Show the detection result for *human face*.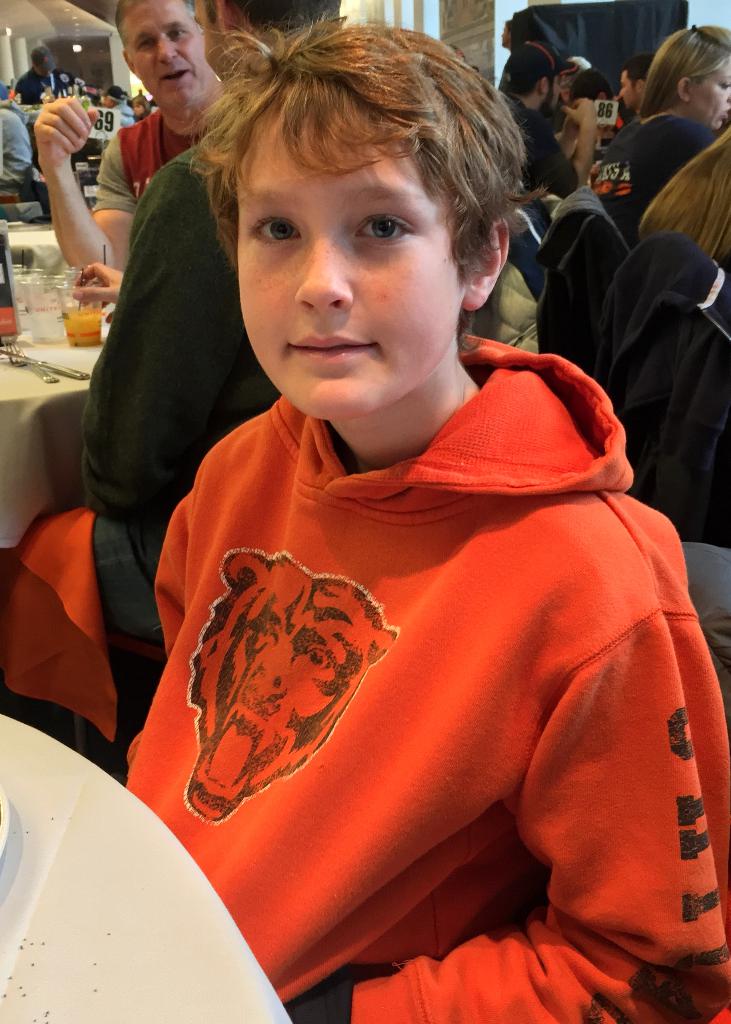
bbox=(623, 67, 635, 112).
